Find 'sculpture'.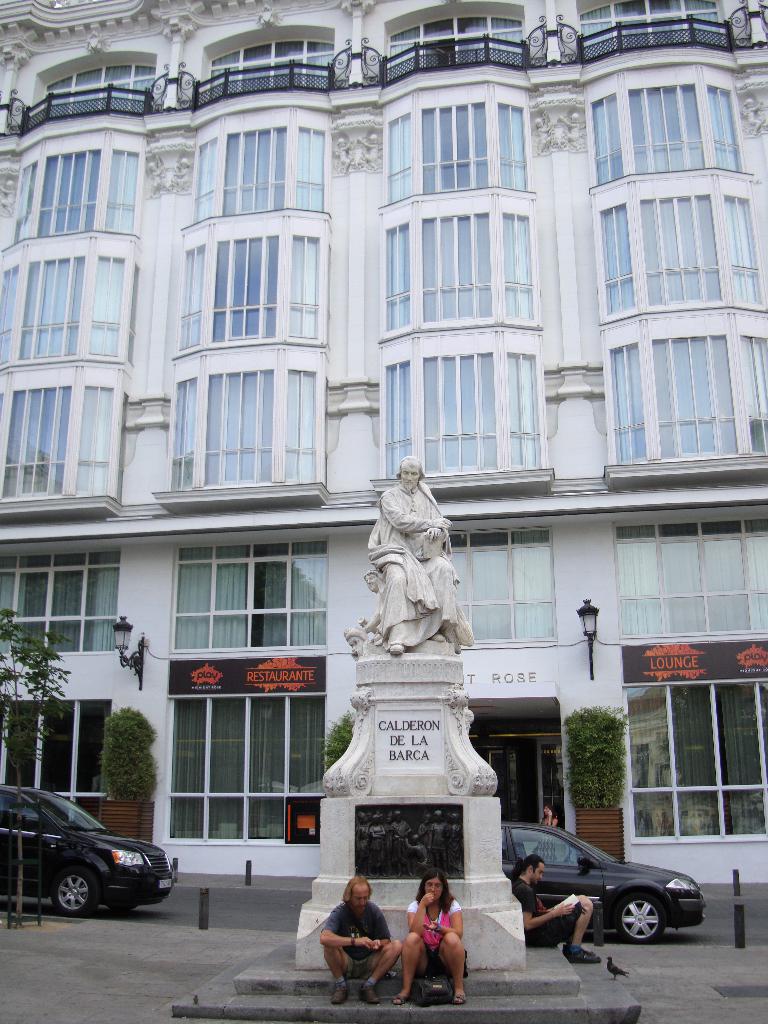
bbox(146, 152, 163, 195).
